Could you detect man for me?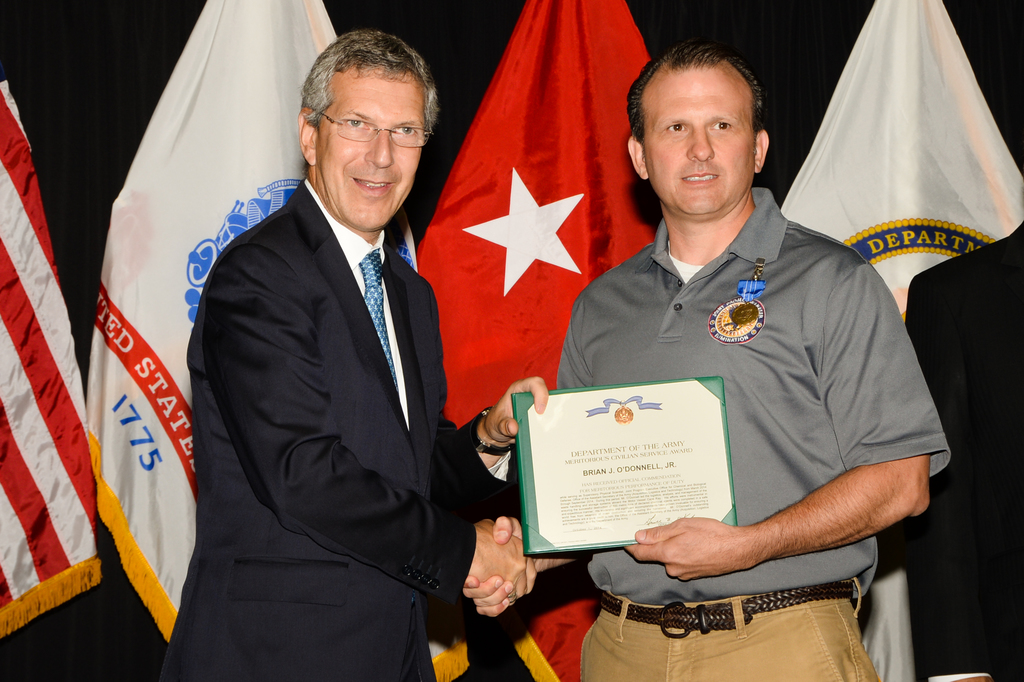
Detection result: [left=462, top=38, right=956, bottom=681].
